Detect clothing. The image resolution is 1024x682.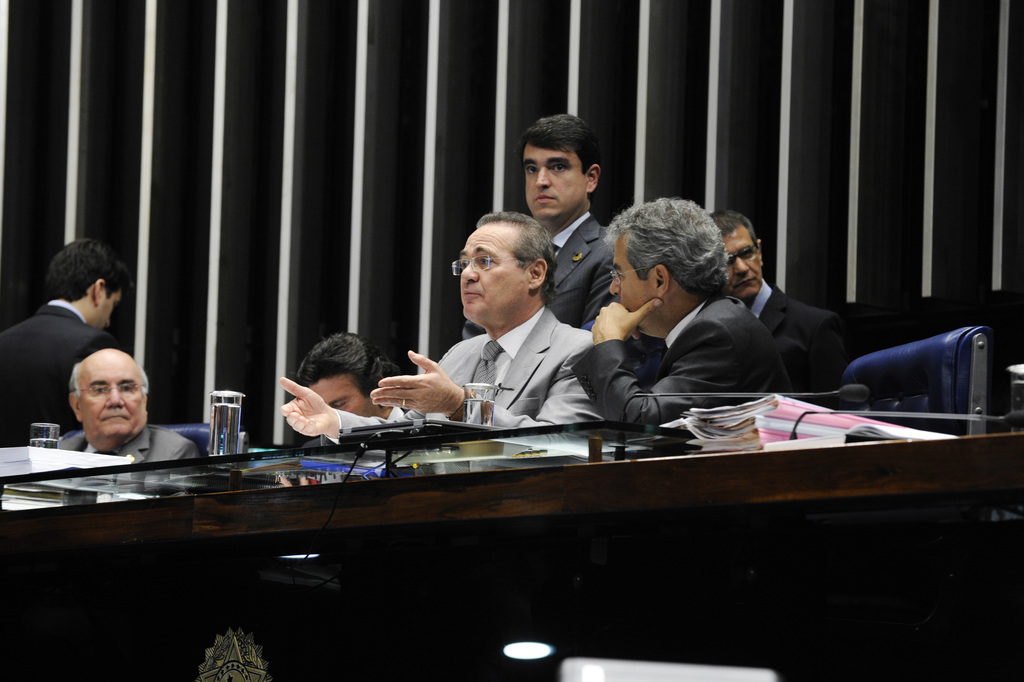
(300,407,409,448).
